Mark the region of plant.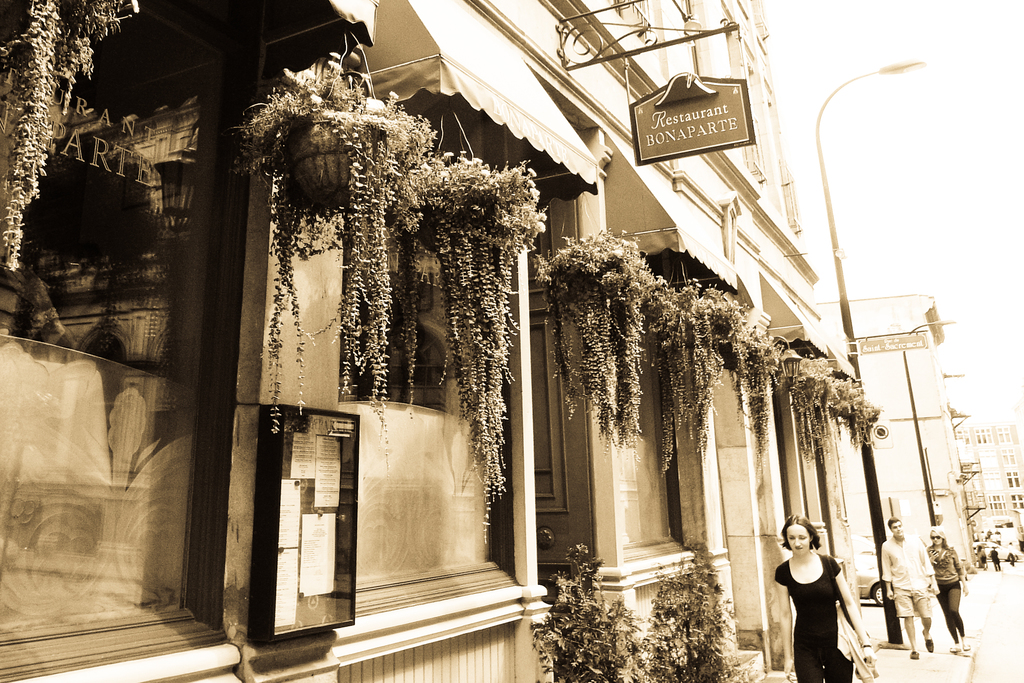
Region: 383, 144, 554, 547.
